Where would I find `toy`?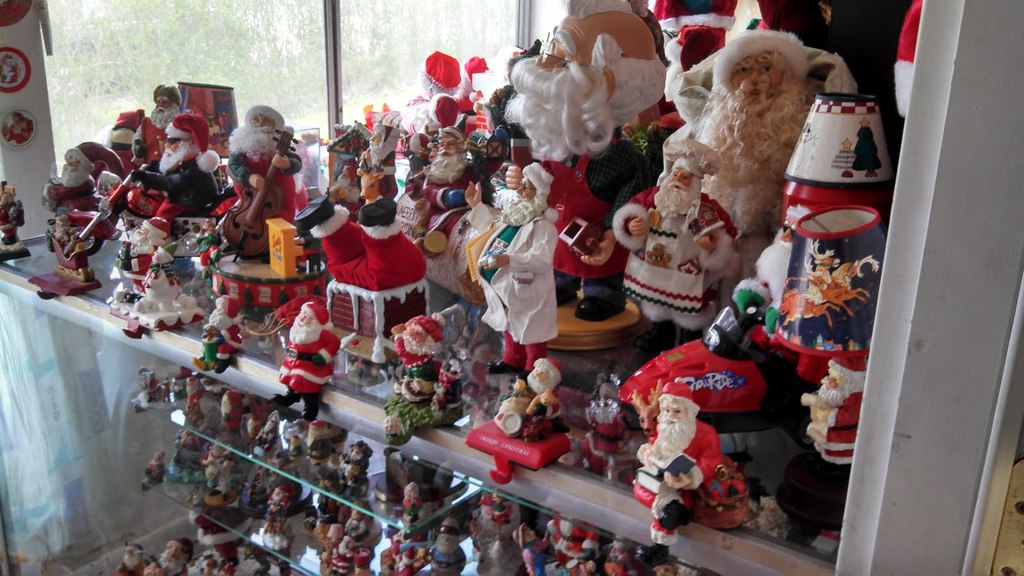
At left=107, top=102, right=152, bottom=152.
